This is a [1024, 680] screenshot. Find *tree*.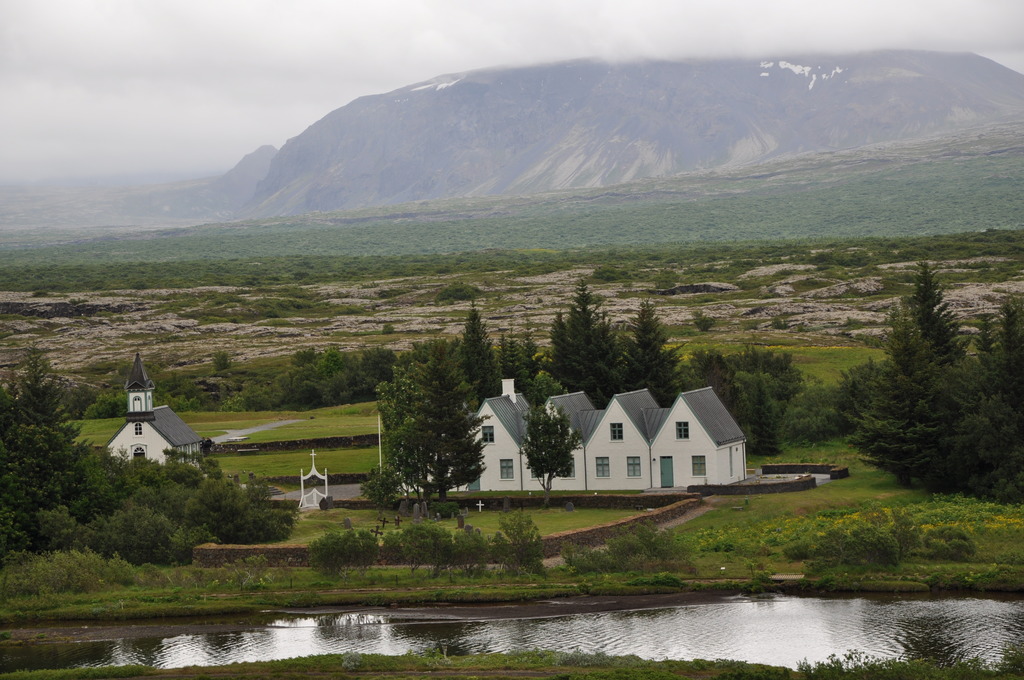
Bounding box: <bbox>428, 536, 455, 572</bbox>.
